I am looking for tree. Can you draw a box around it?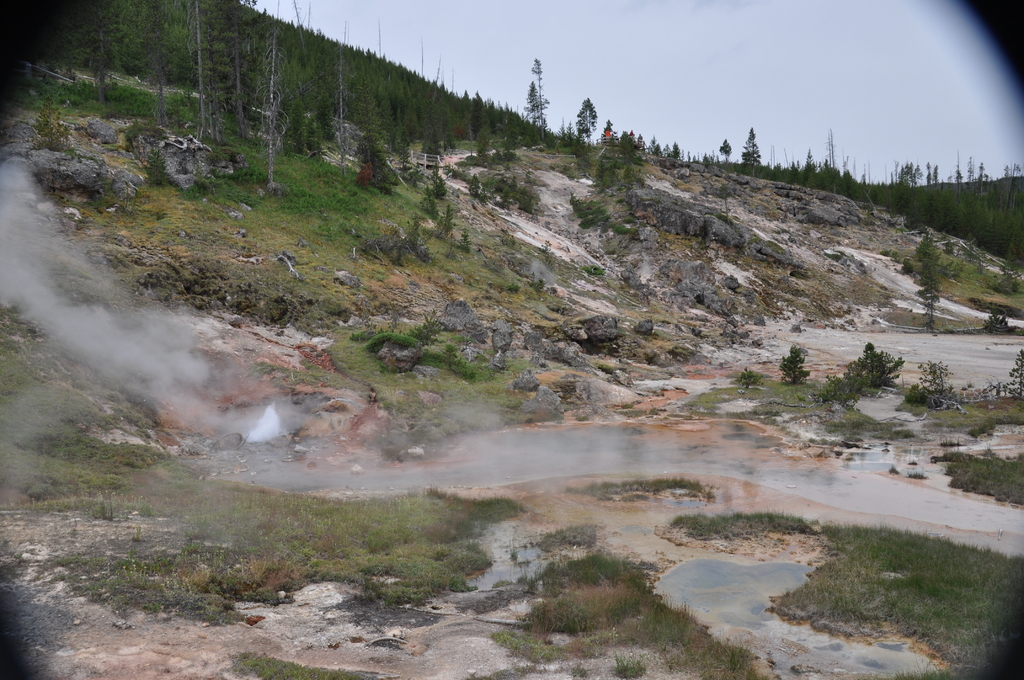
Sure, the bounding box is region(975, 161, 982, 186).
